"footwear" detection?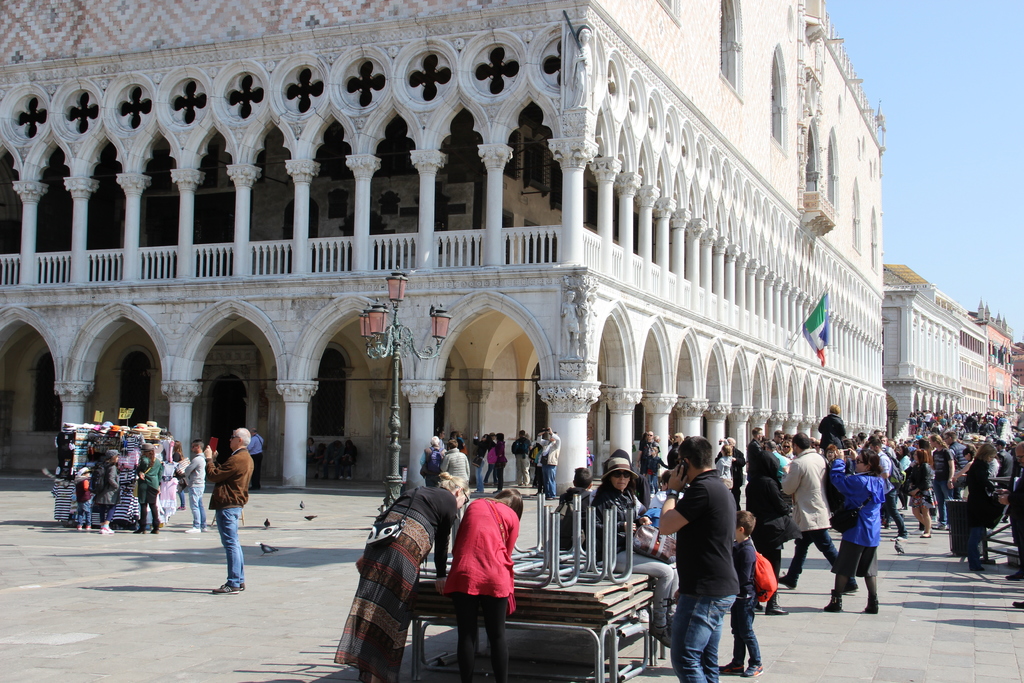
BBox(894, 532, 911, 548)
